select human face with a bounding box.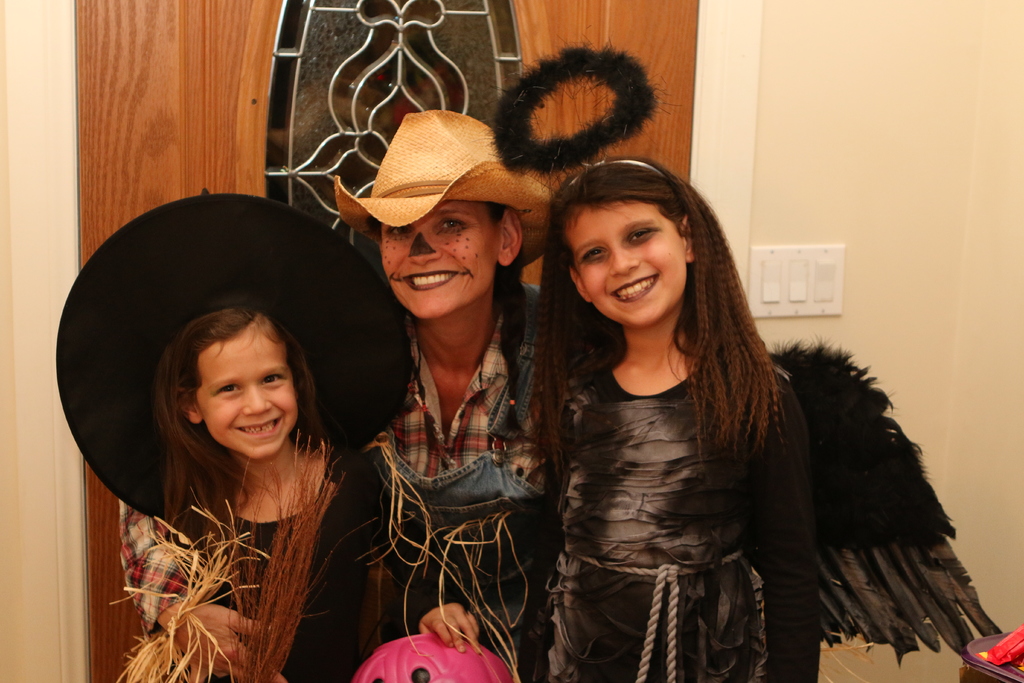
<region>194, 323, 300, 465</region>.
